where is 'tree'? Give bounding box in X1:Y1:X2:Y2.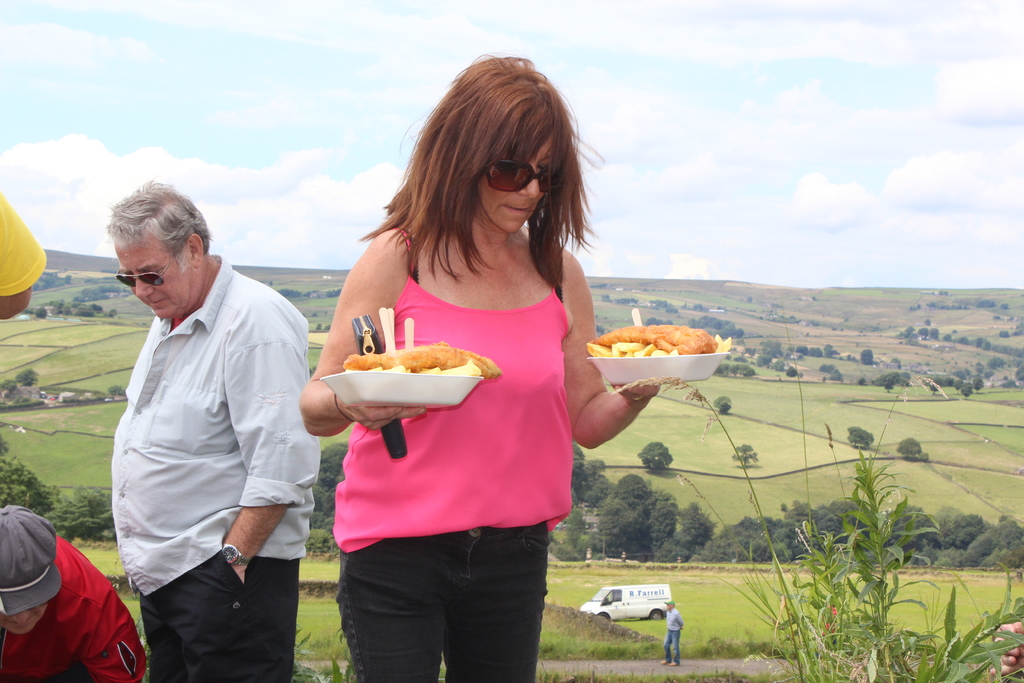
713:396:739:417.
